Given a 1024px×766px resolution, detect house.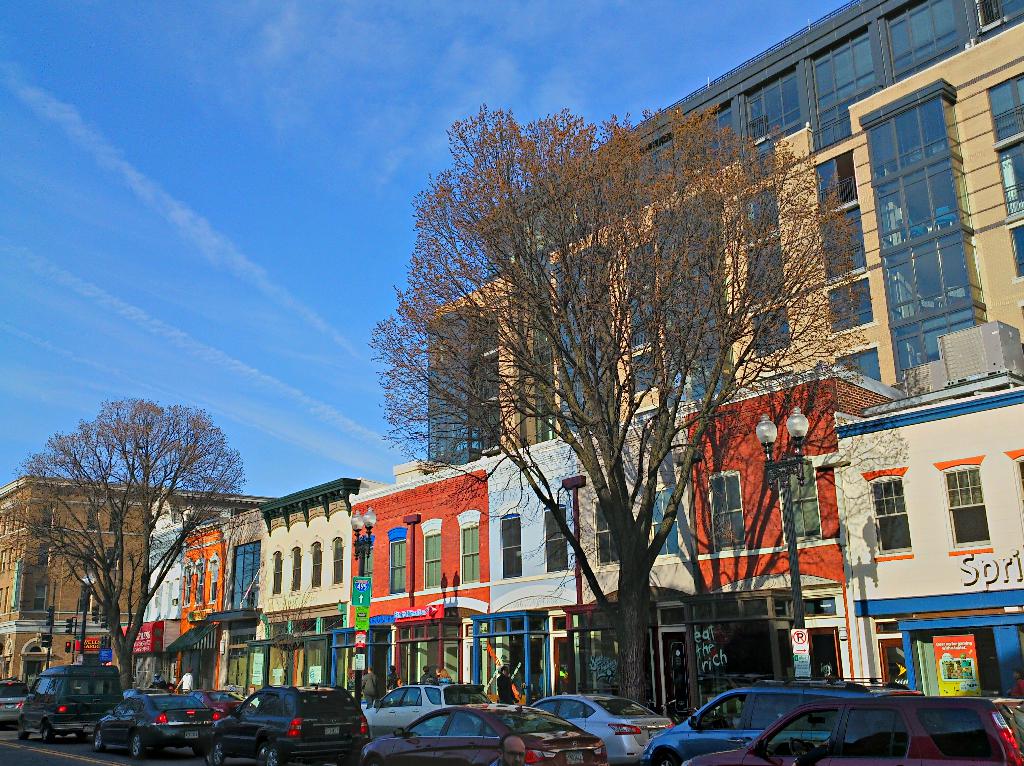
[227,509,270,697].
